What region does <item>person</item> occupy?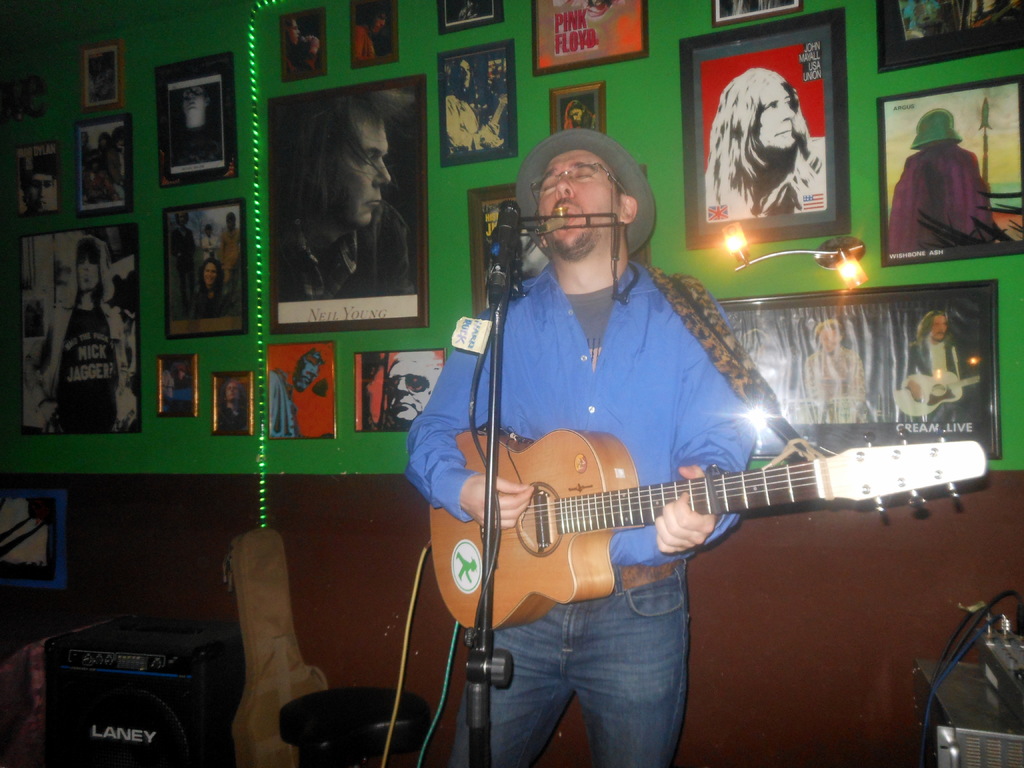
[x1=196, y1=225, x2=219, y2=266].
